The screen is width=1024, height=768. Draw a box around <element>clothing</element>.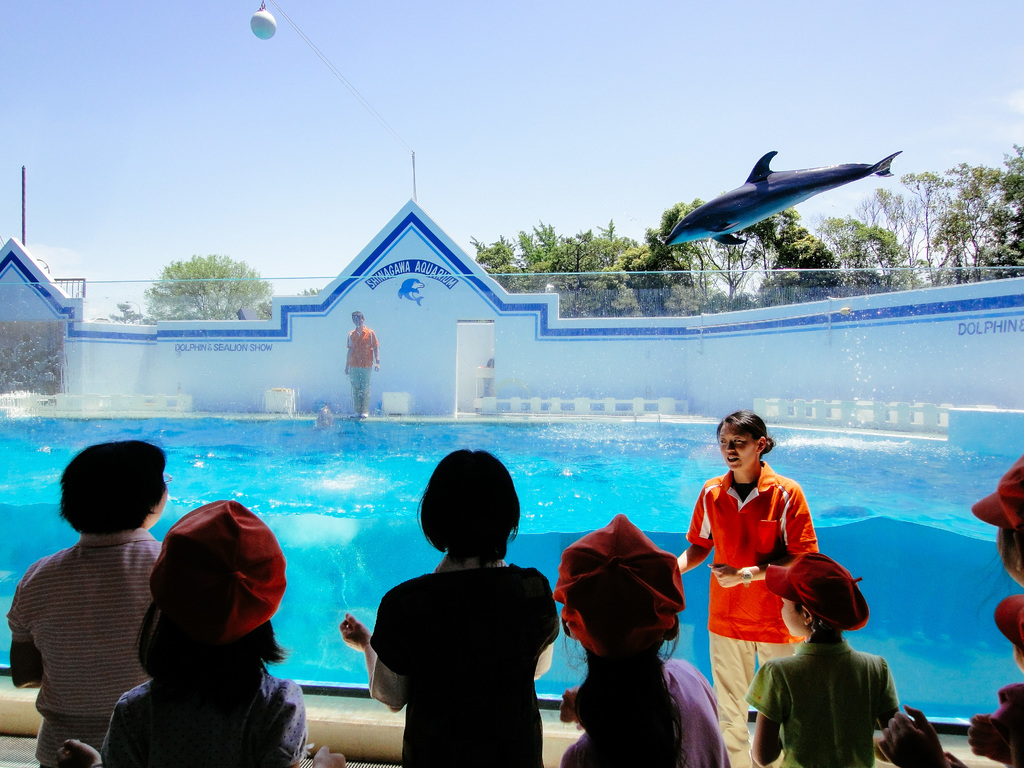
box(747, 627, 900, 767).
